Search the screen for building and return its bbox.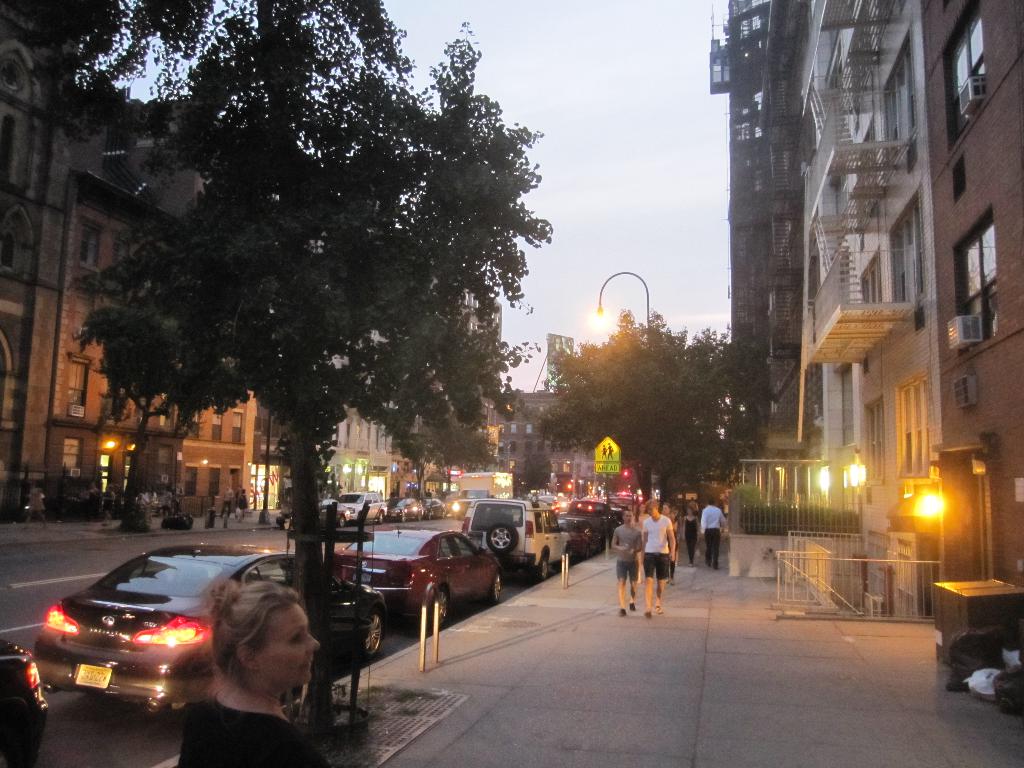
Found: [243, 274, 508, 516].
